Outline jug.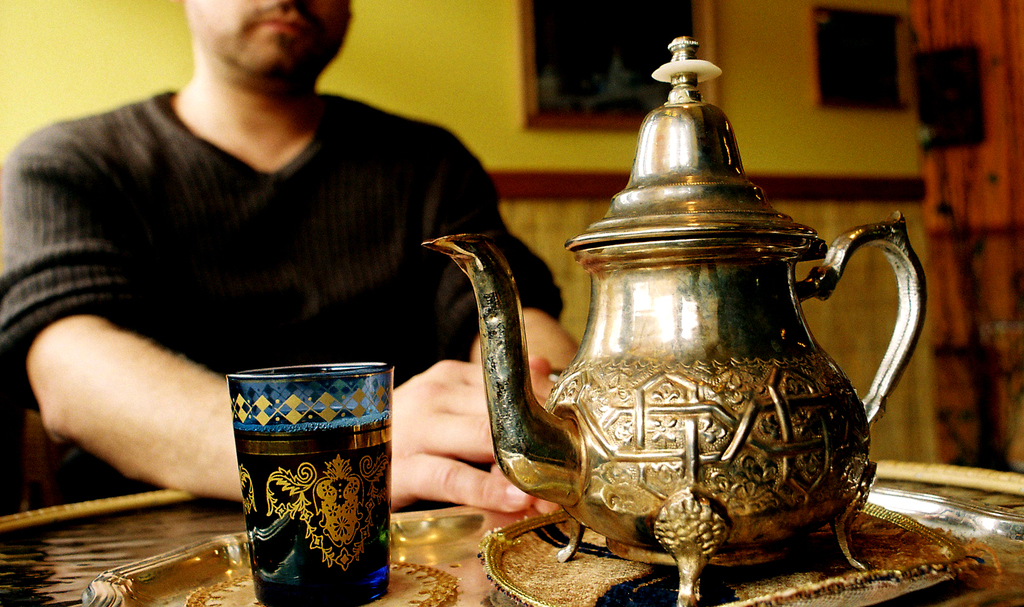
Outline: BBox(507, 125, 916, 567).
